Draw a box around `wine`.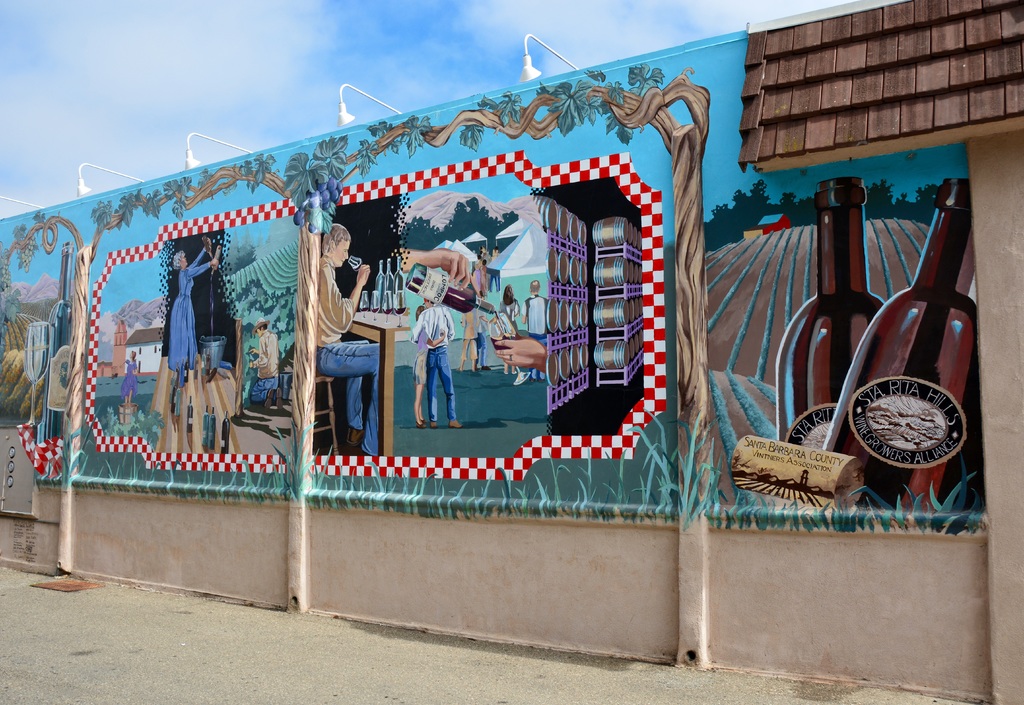
(x1=210, y1=276, x2=214, y2=341).
